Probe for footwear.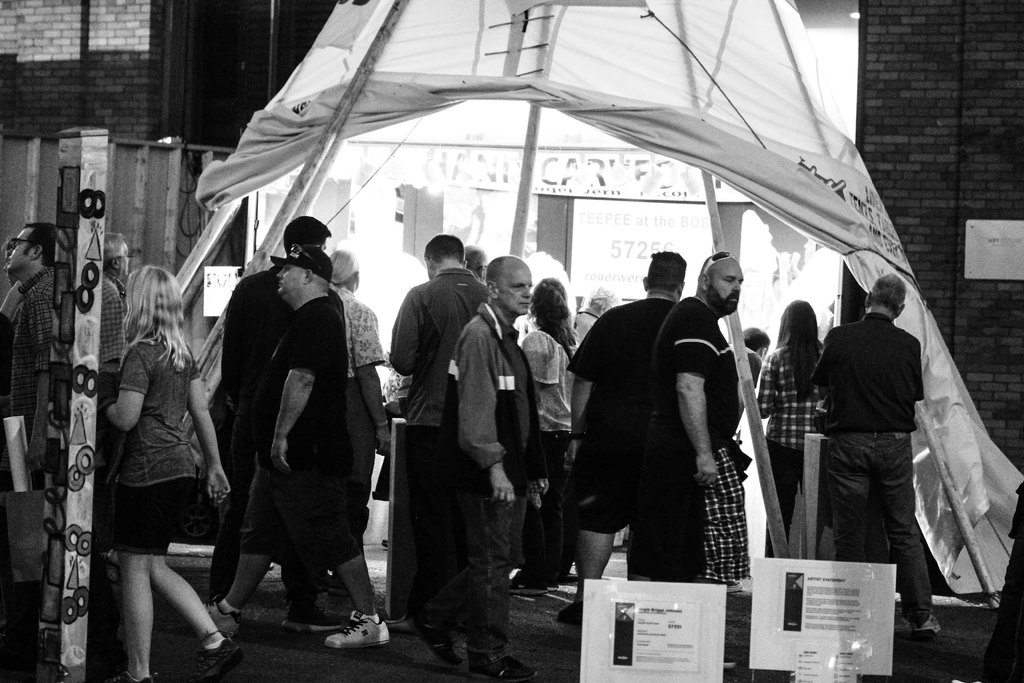
Probe result: [557,599,584,623].
